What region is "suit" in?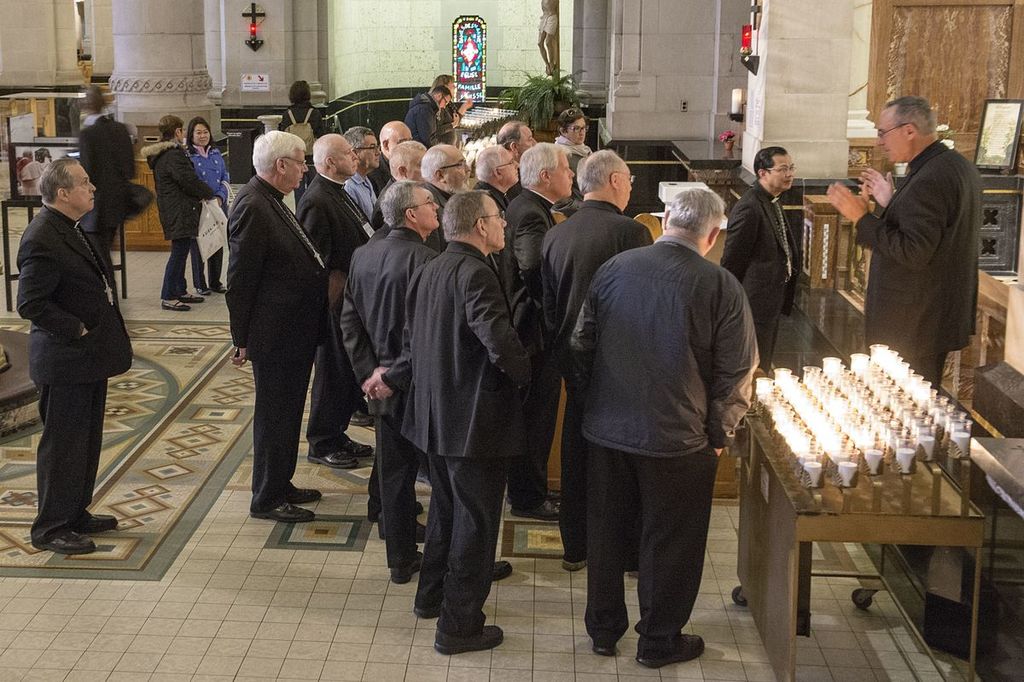
(left=569, top=241, right=760, bottom=661).
